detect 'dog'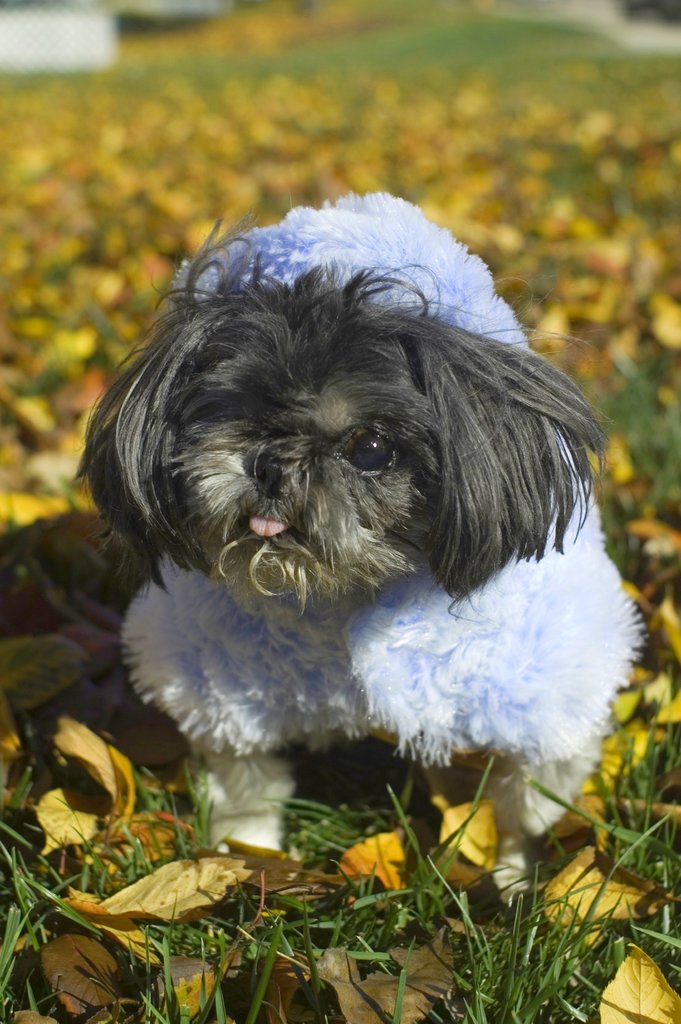
bbox(65, 189, 653, 915)
